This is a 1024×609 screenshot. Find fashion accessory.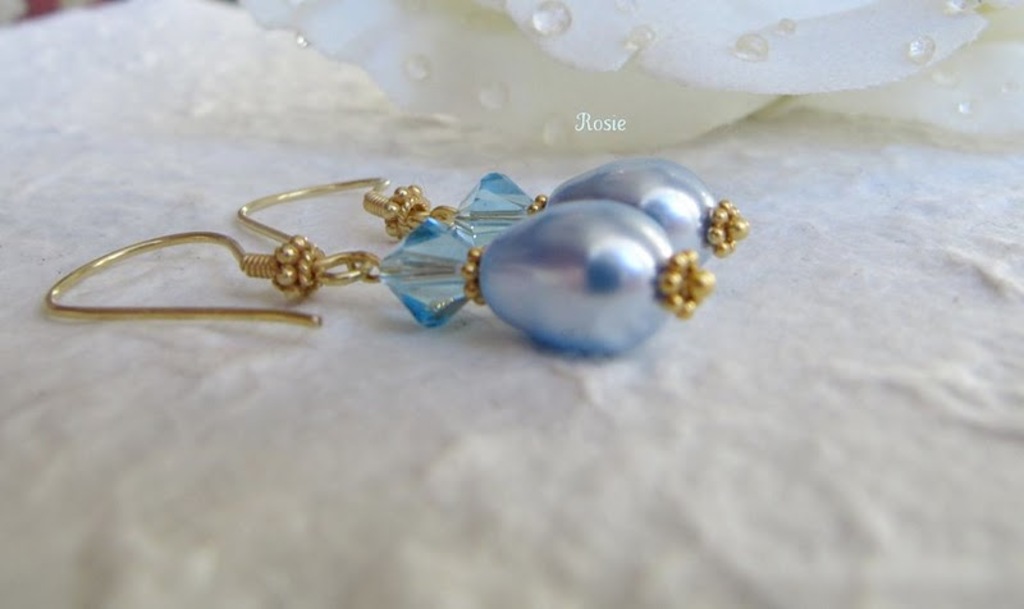
Bounding box: bbox(239, 154, 753, 256).
